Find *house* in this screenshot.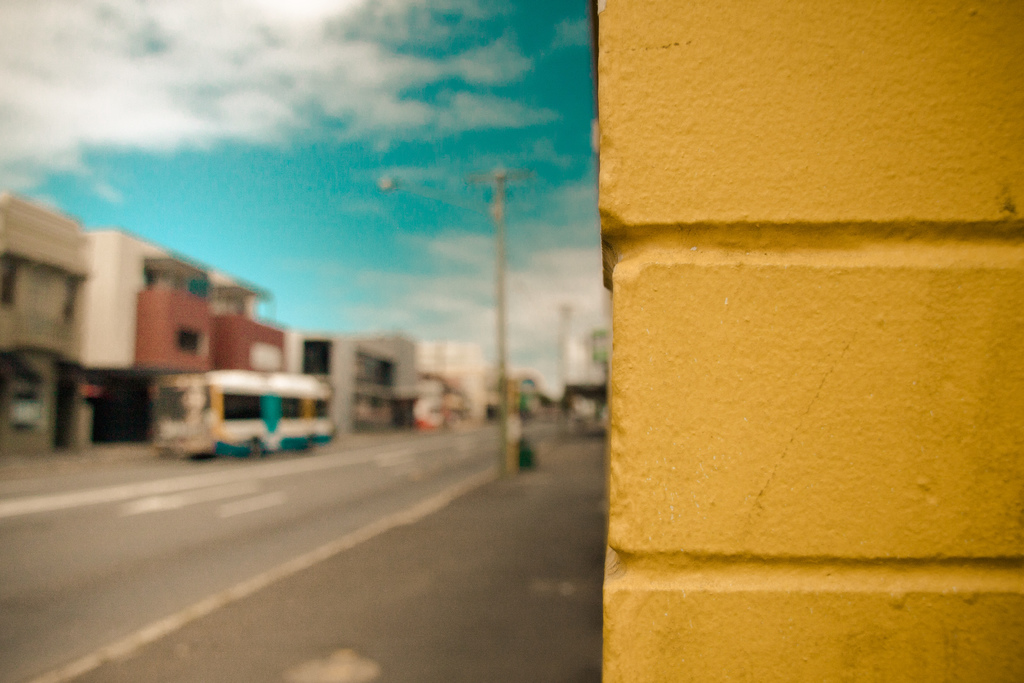
The bounding box for *house* is [x1=603, y1=0, x2=1023, y2=682].
